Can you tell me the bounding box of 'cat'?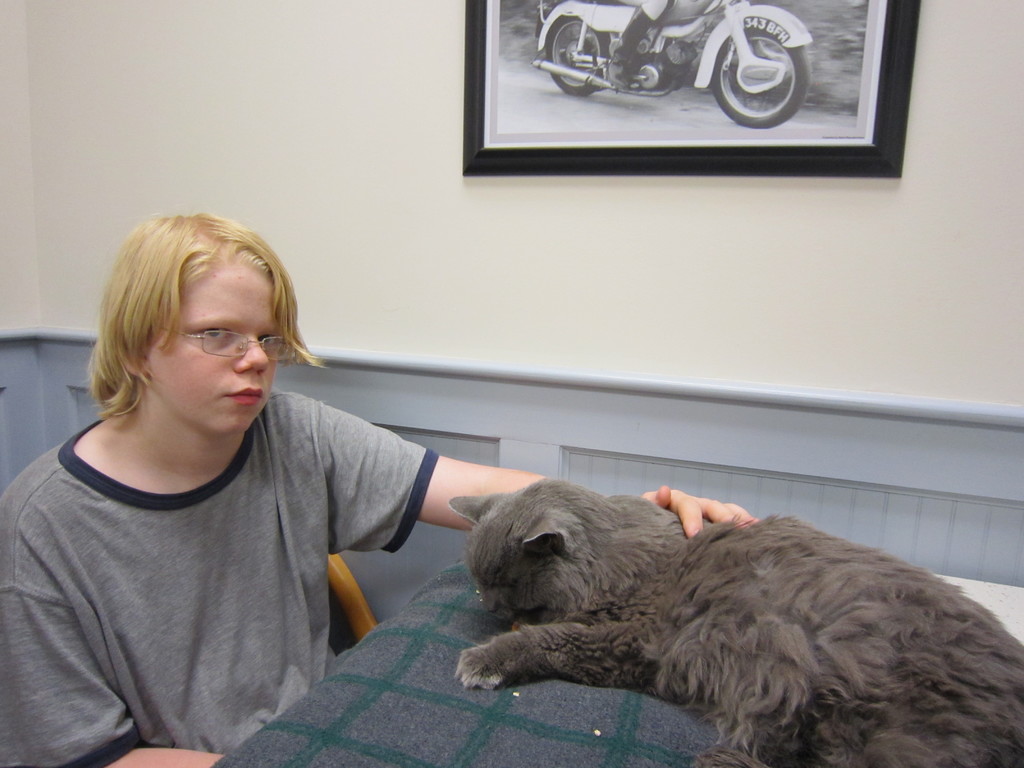
(x1=445, y1=477, x2=1023, y2=767).
